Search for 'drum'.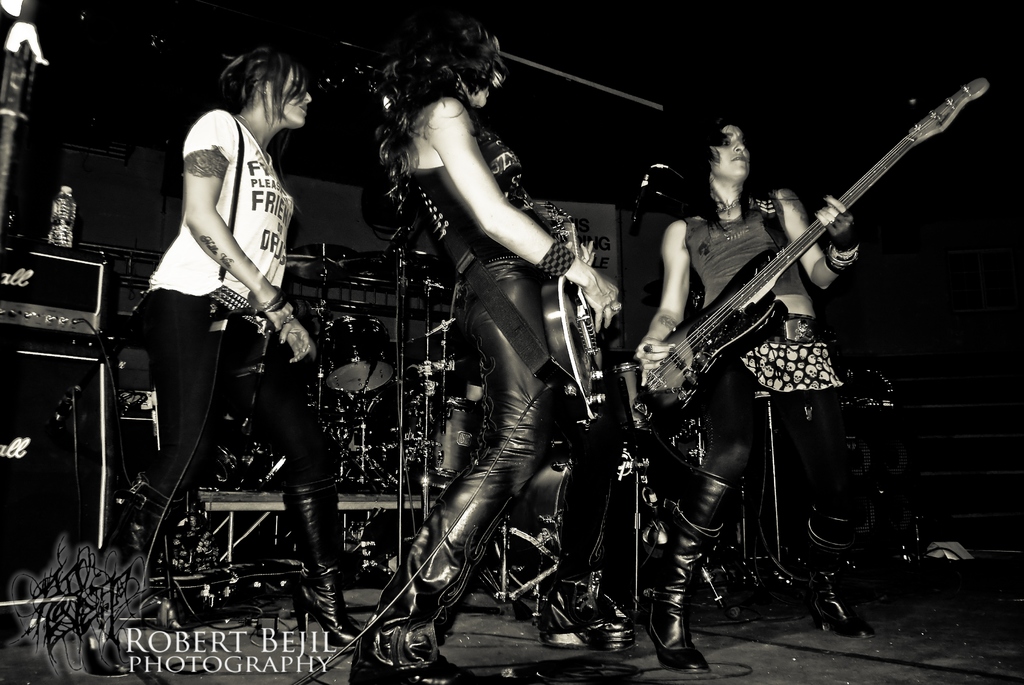
Found at bbox(426, 407, 474, 489).
